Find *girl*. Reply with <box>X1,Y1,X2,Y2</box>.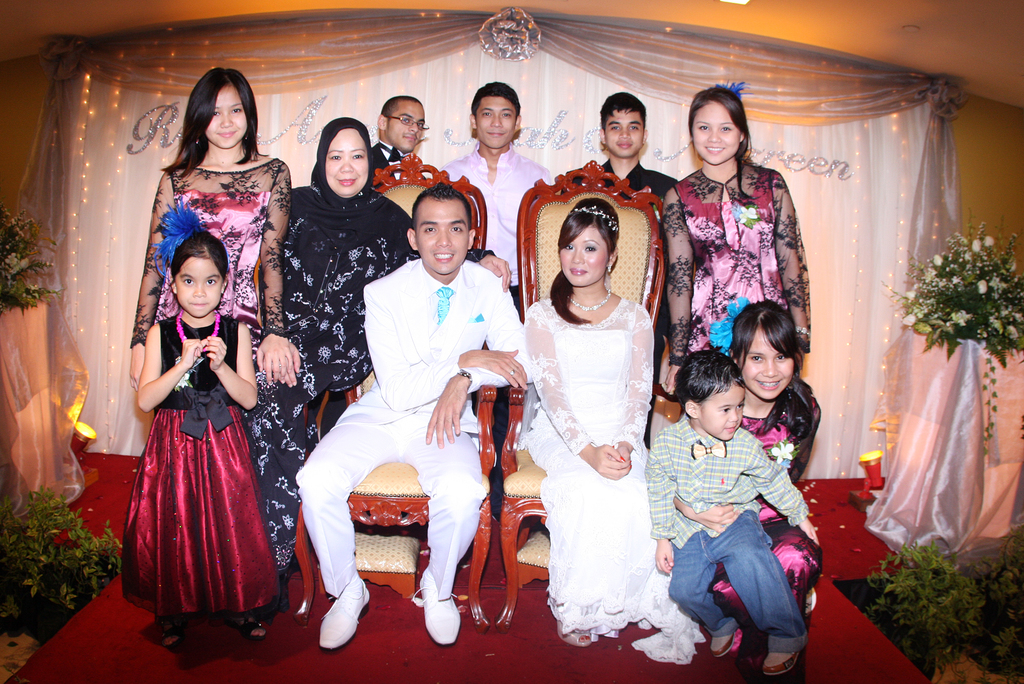
<box>132,69,295,389</box>.
